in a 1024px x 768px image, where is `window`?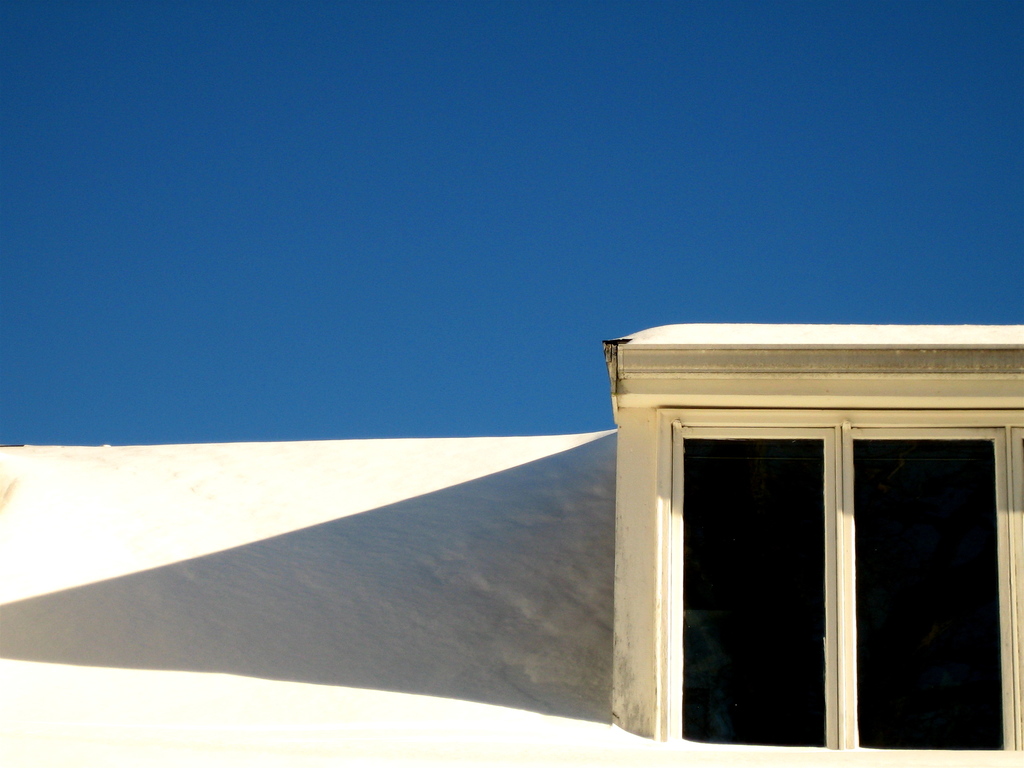
(653, 333, 1004, 738).
